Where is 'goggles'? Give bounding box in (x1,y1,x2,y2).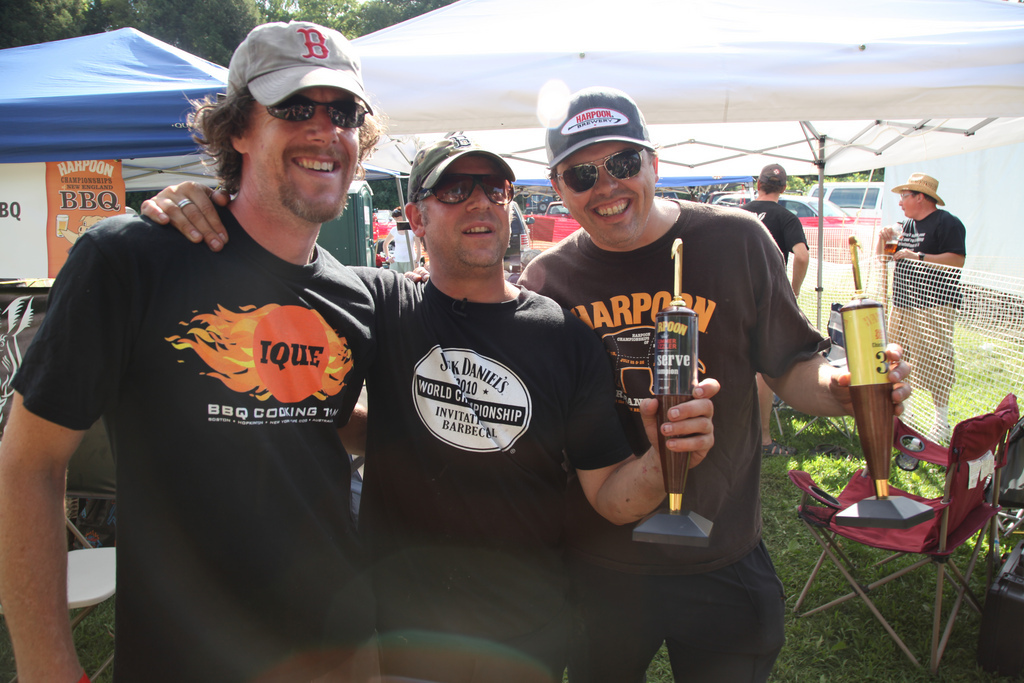
(550,142,645,210).
